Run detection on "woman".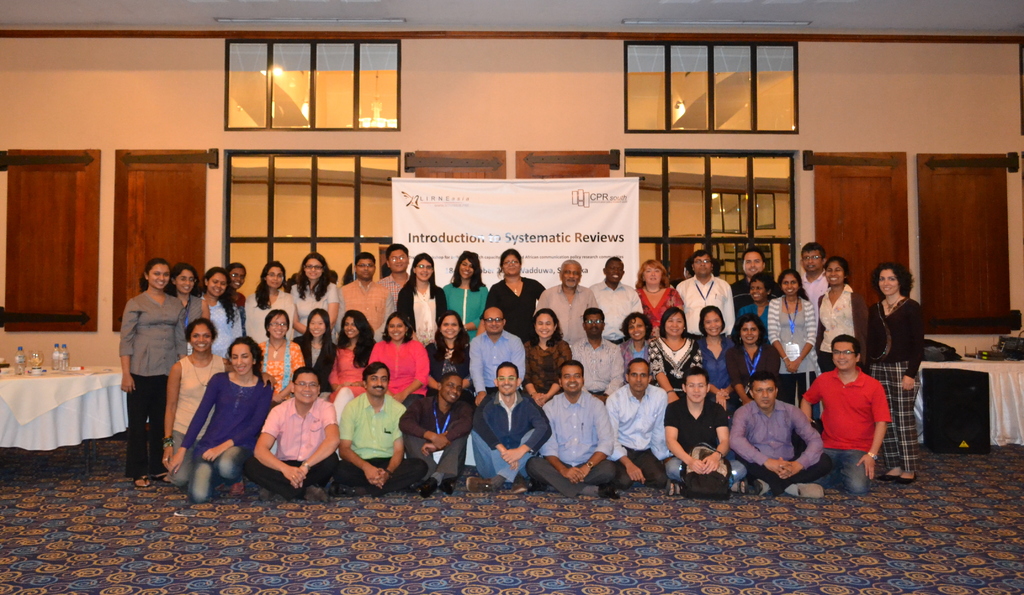
Result: [816, 258, 870, 377].
